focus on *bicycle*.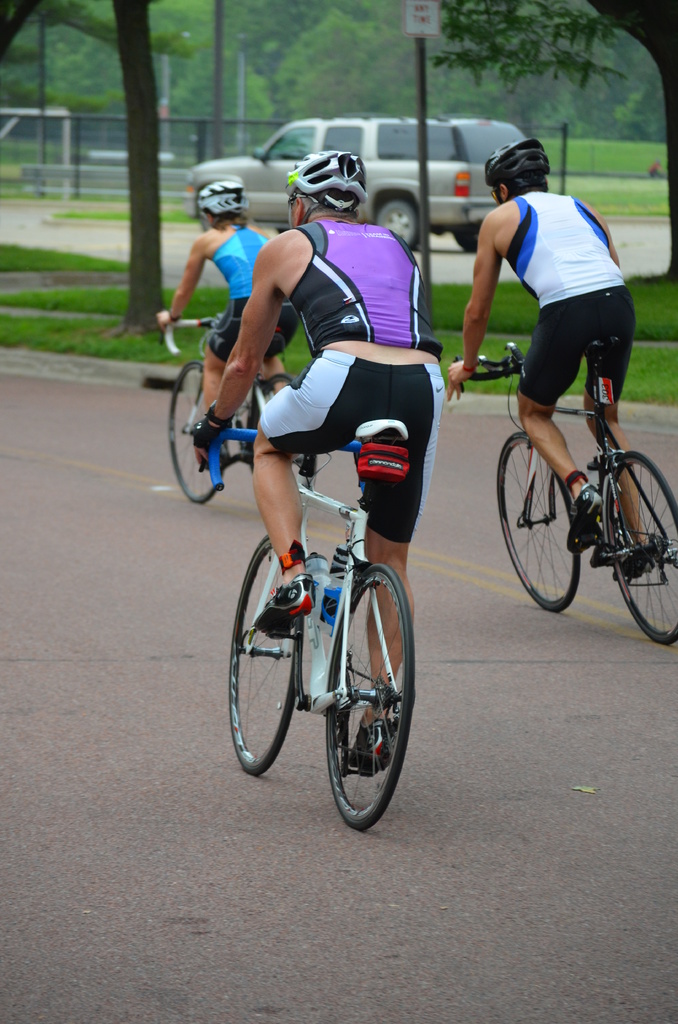
Focused at [221, 424, 437, 831].
